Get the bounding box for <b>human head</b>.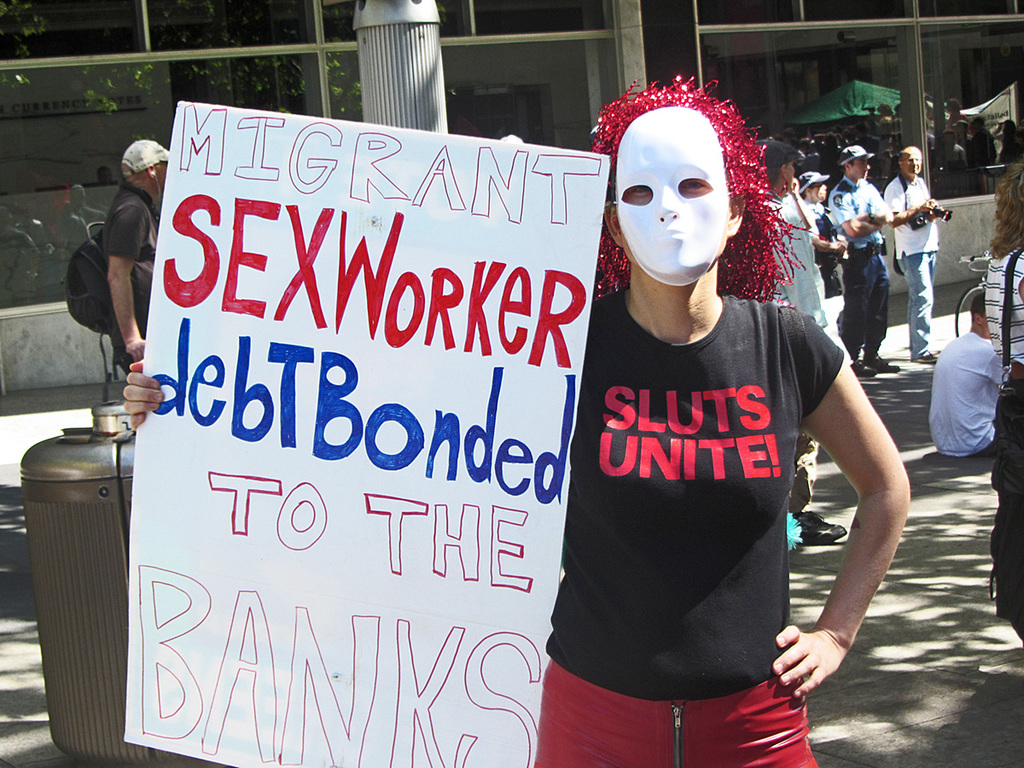
bbox=[795, 166, 829, 203].
